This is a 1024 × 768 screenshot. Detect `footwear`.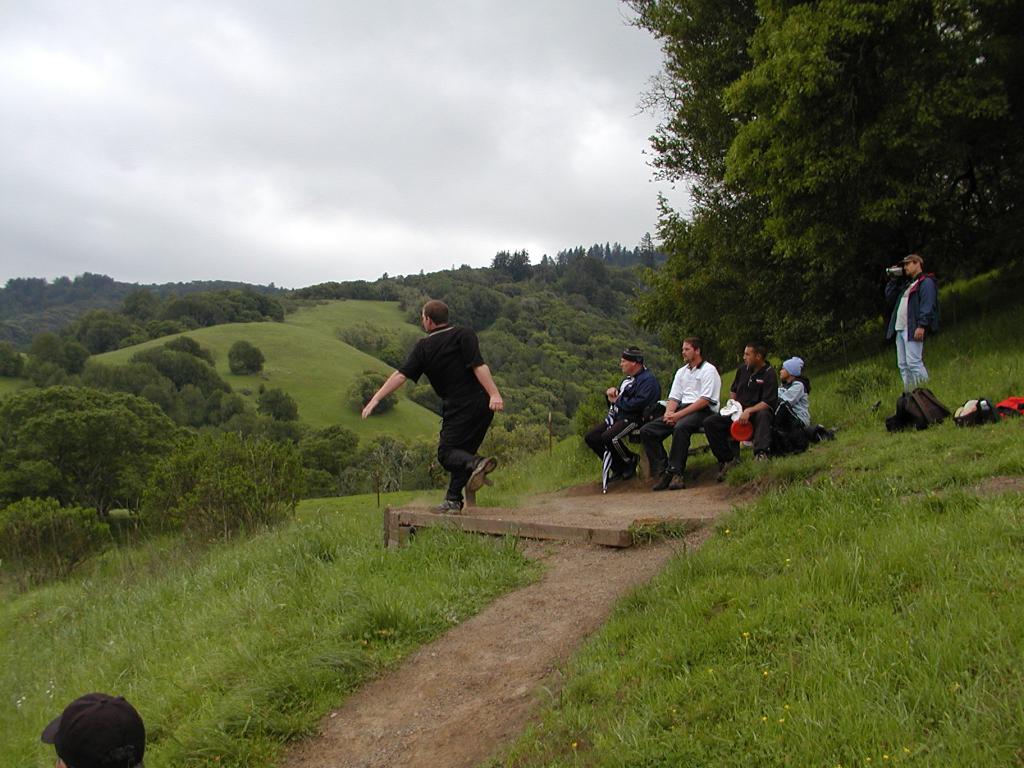
[467, 456, 493, 484].
